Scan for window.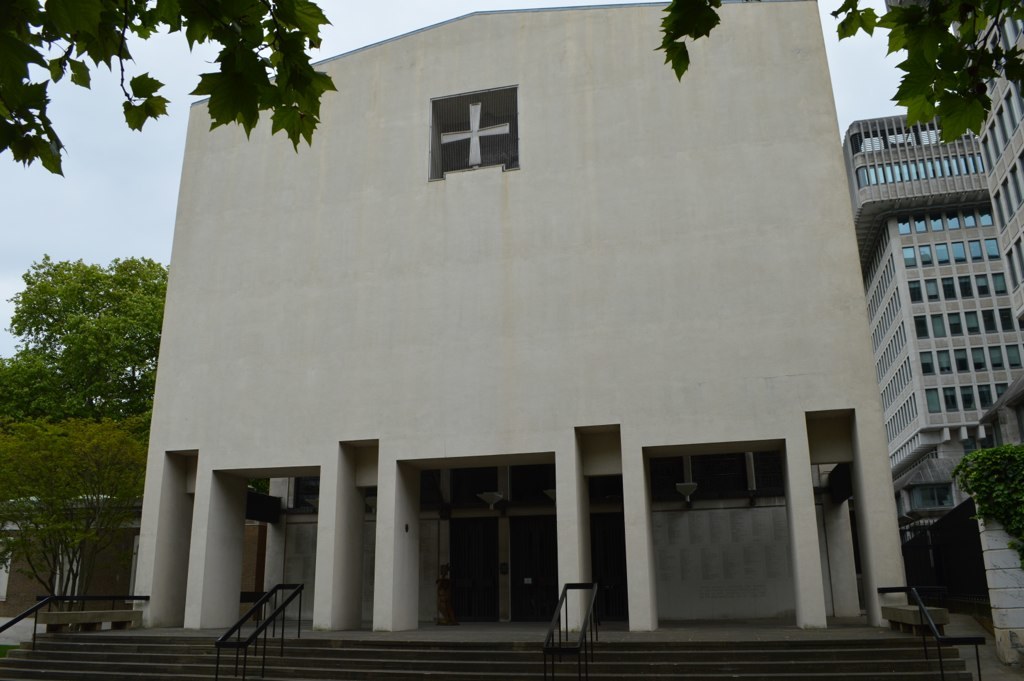
Scan result: l=967, t=345, r=987, b=370.
